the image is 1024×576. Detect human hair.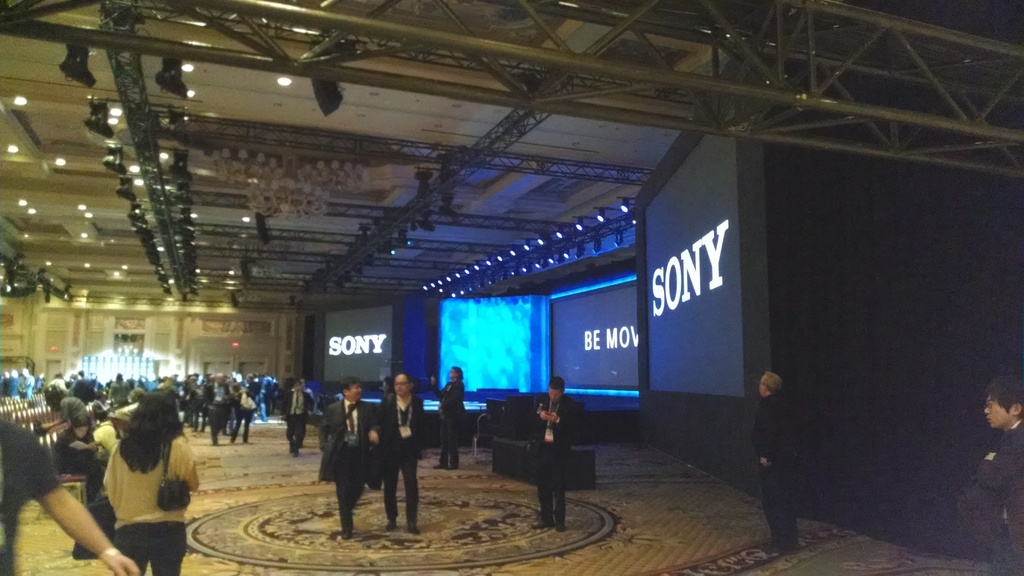
Detection: {"x1": 341, "y1": 376, "x2": 362, "y2": 396}.
